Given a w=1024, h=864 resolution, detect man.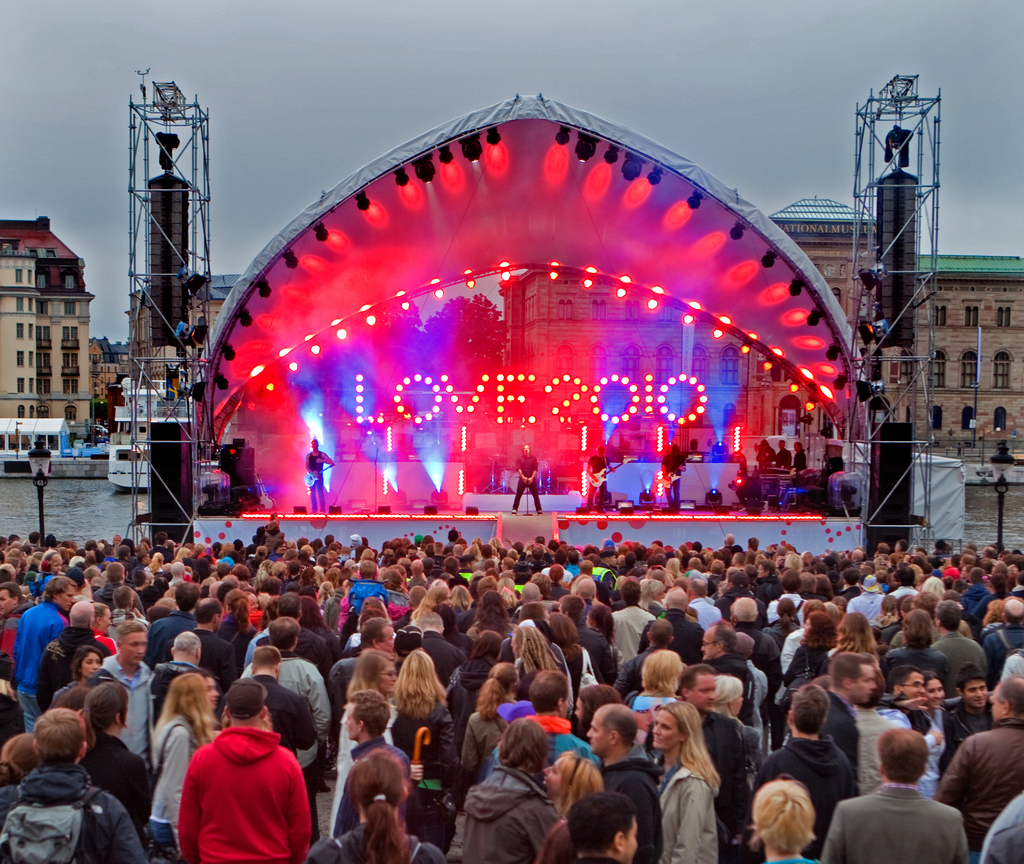
crop(156, 599, 236, 694).
